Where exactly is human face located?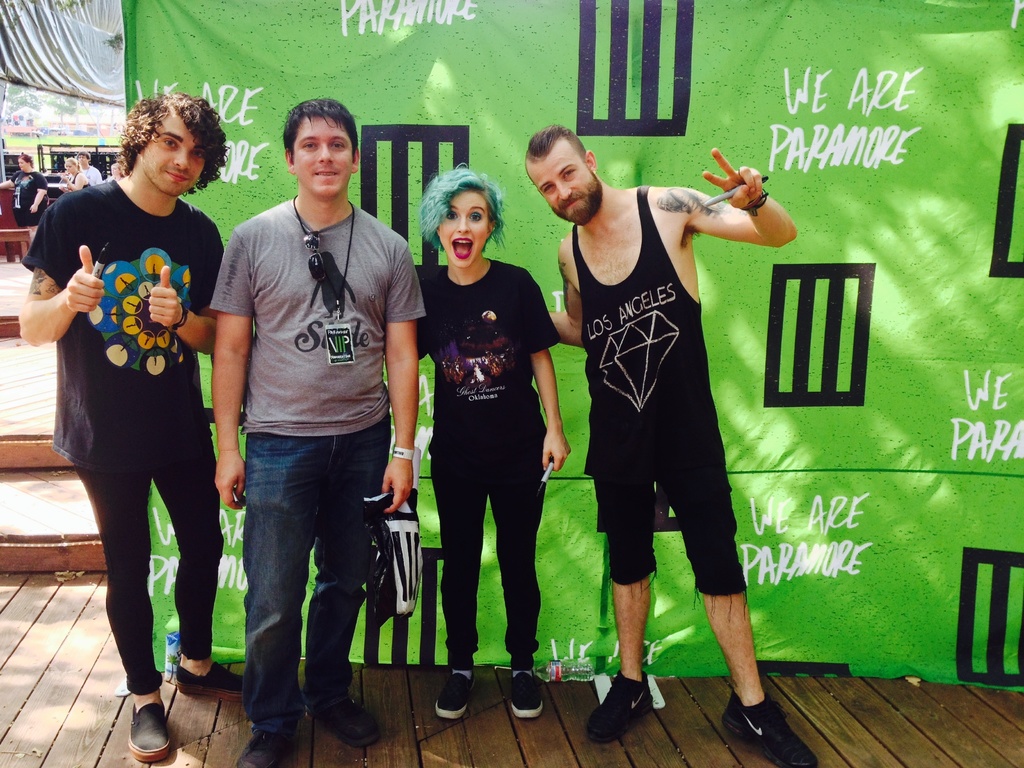
Its bounding box is pyautogui.locateOnScreen(536, 159, 598, 223).
